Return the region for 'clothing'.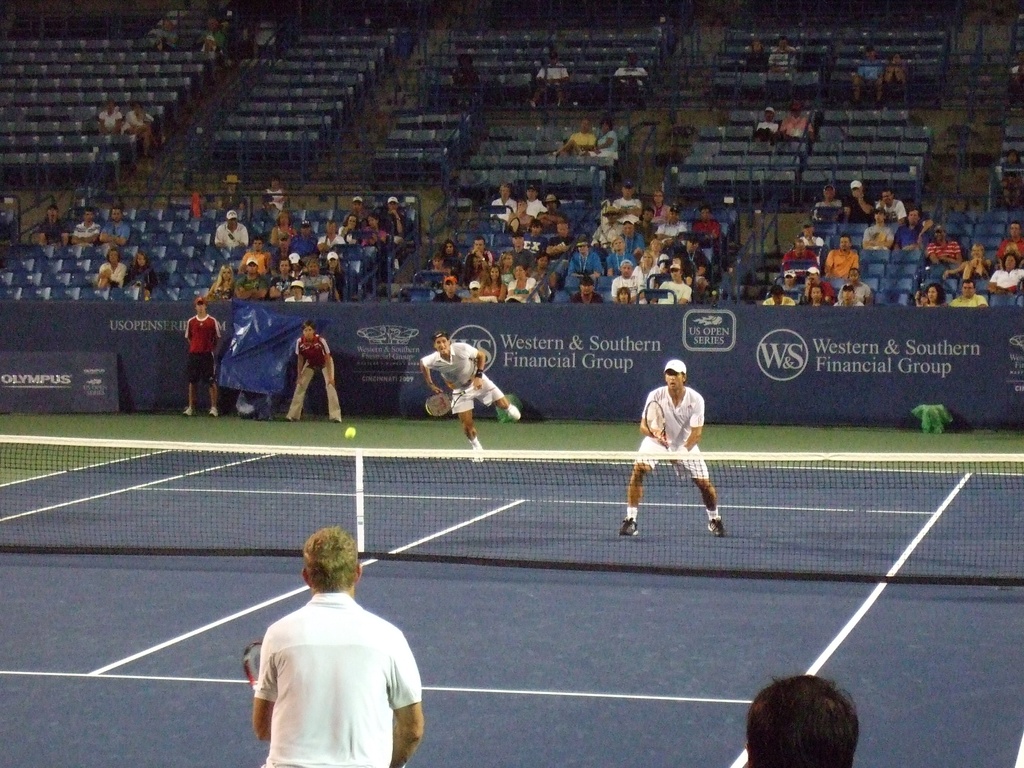
BBox(537, 61, 566, 100).
